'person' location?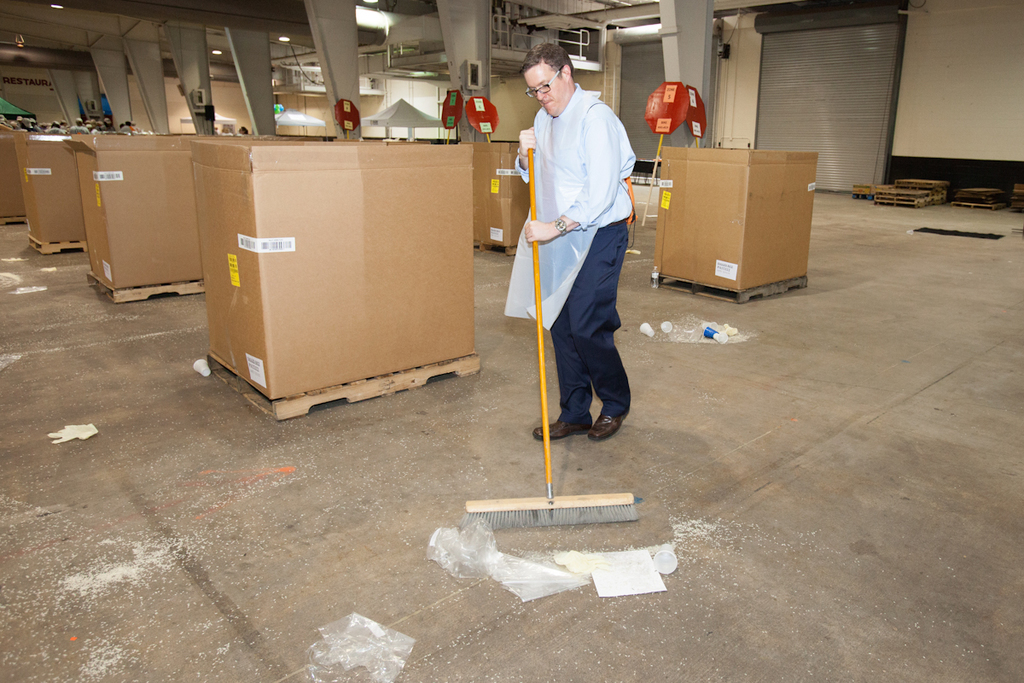
left=508, top=43, right=637, bottom=443
